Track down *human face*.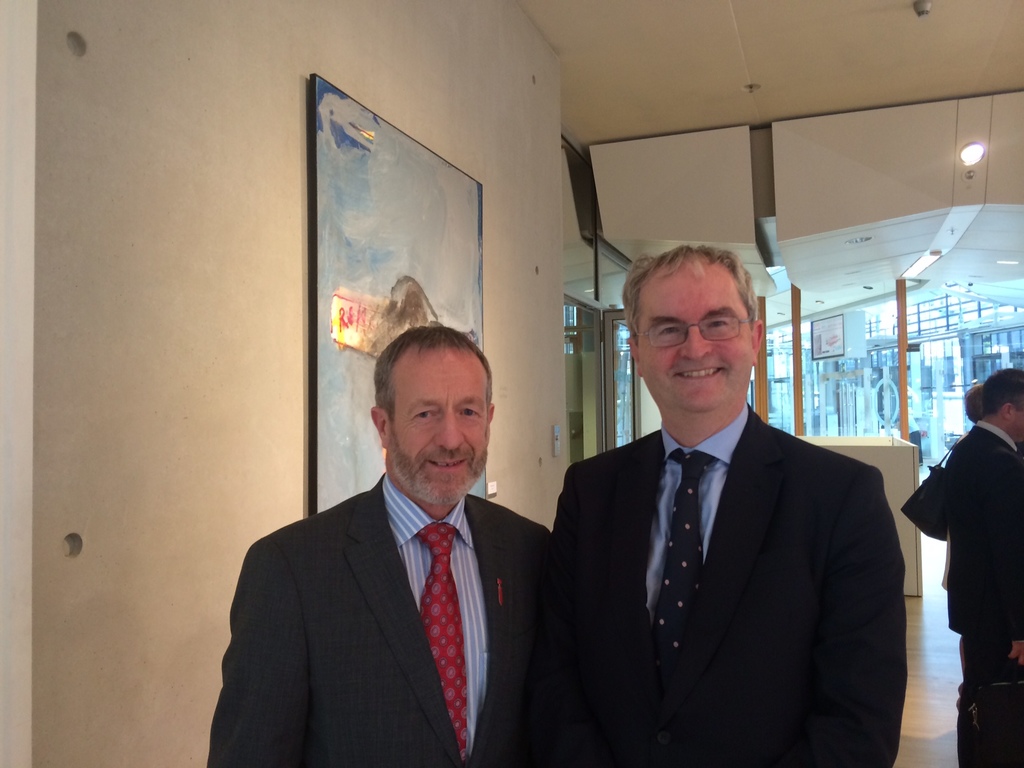
Tracked to <box>636,262,753,413</box>.
